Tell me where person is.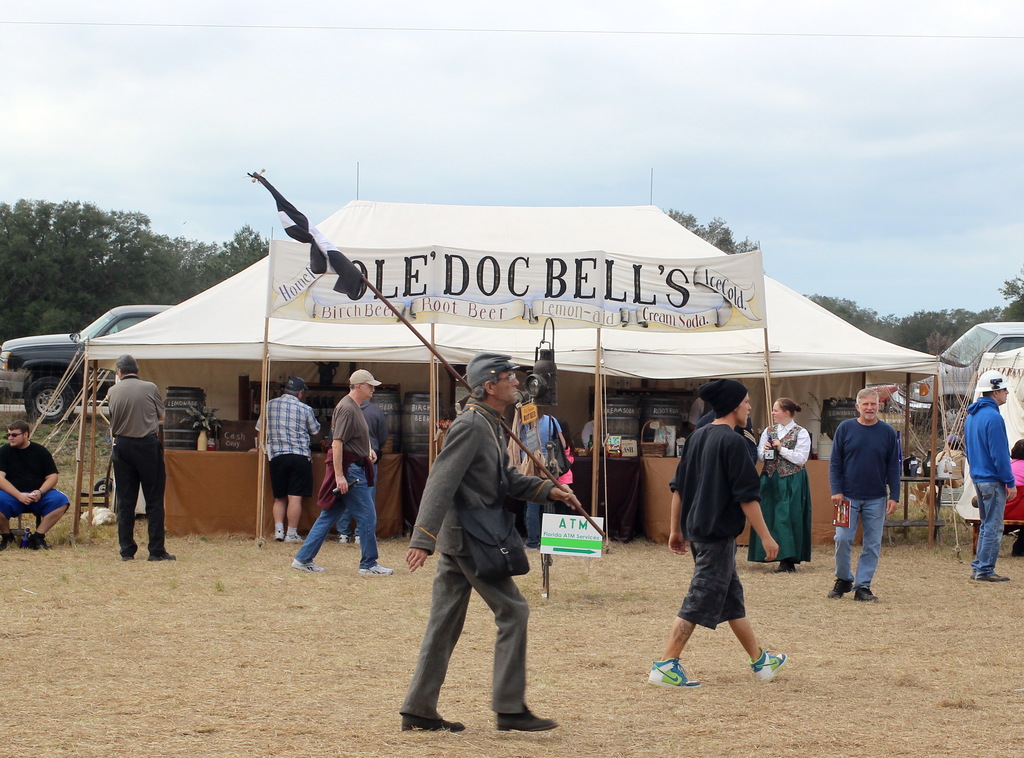
person is at crop(291, 368, 394, 576).
